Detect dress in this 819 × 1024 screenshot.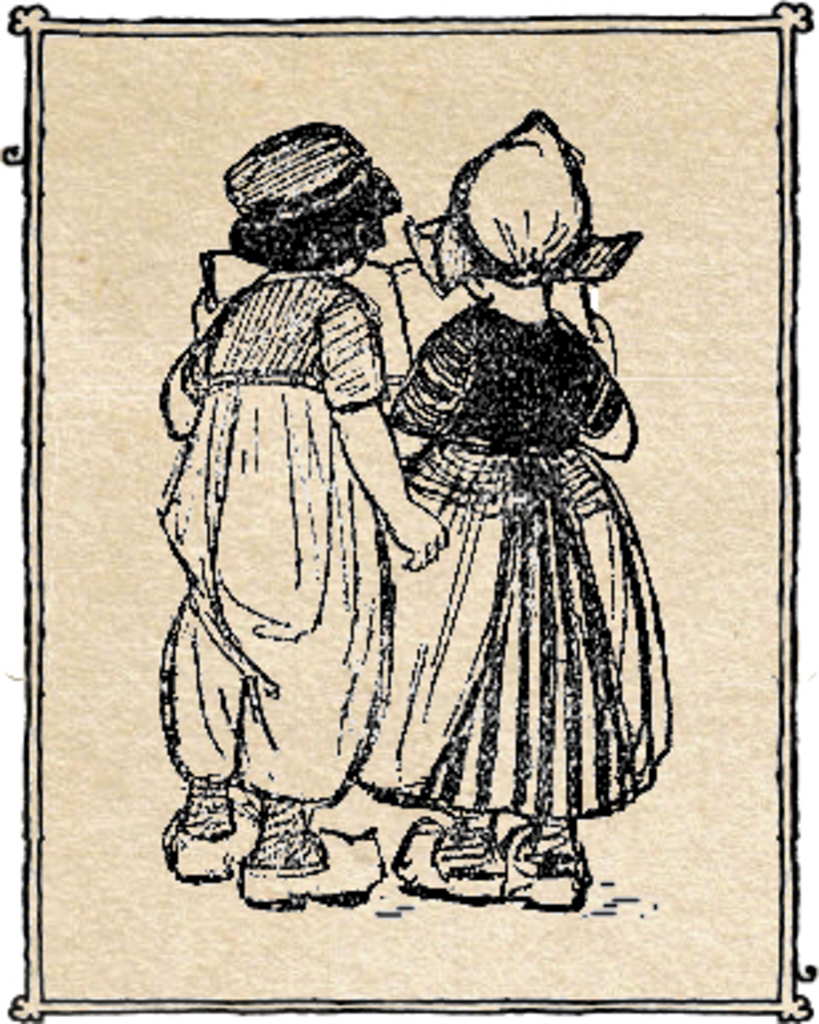
Detection: box=[354, 125, 665, 830].
